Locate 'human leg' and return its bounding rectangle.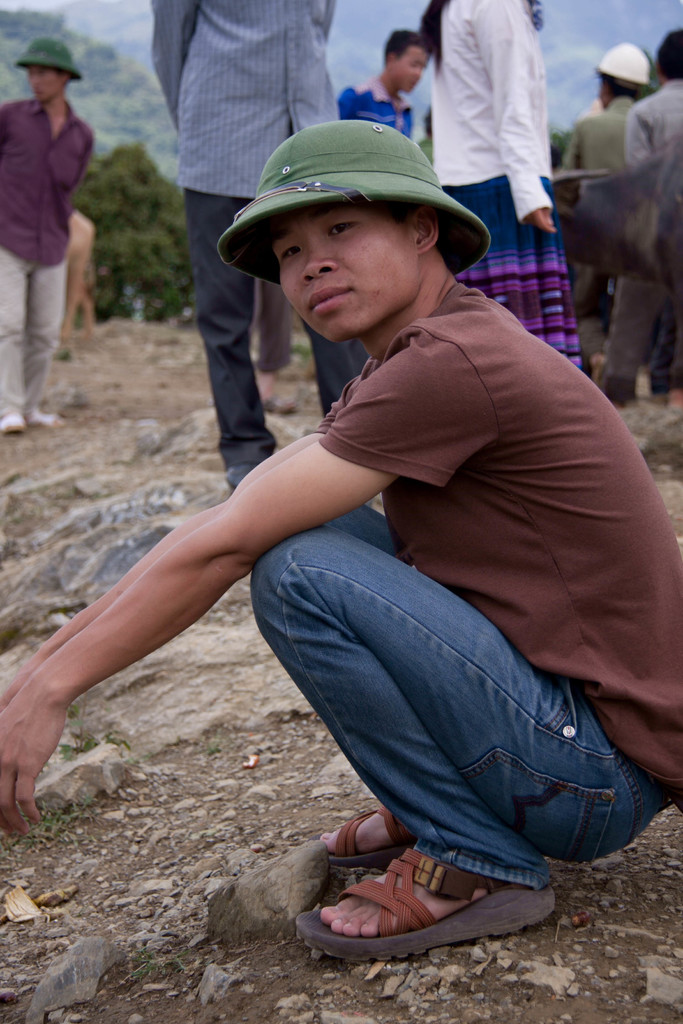
<bbox>181, 173, 274, 485</bbox>.
